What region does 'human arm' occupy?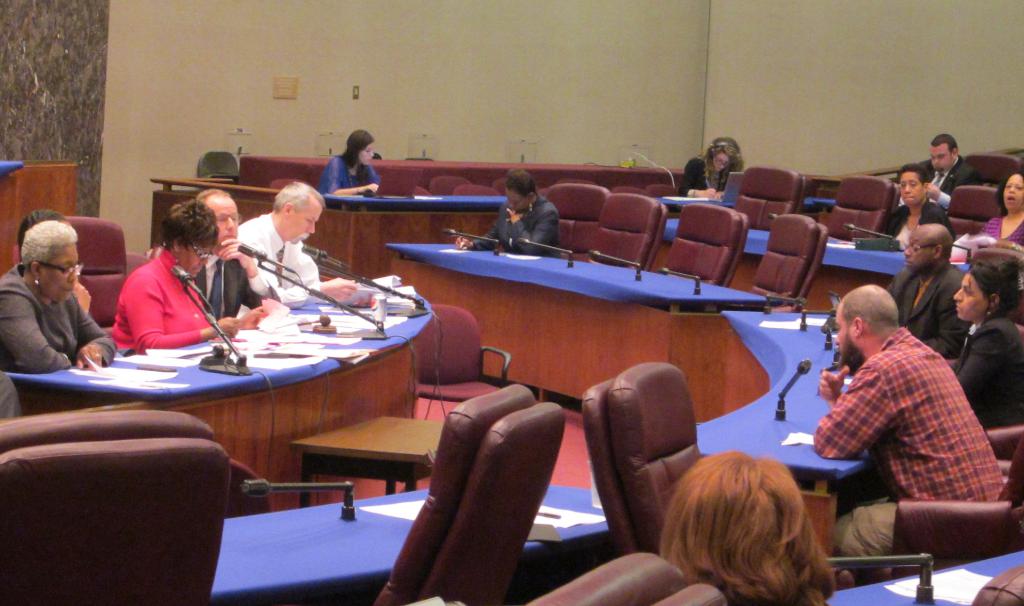
bbox=[70, 292, 118, 374].
